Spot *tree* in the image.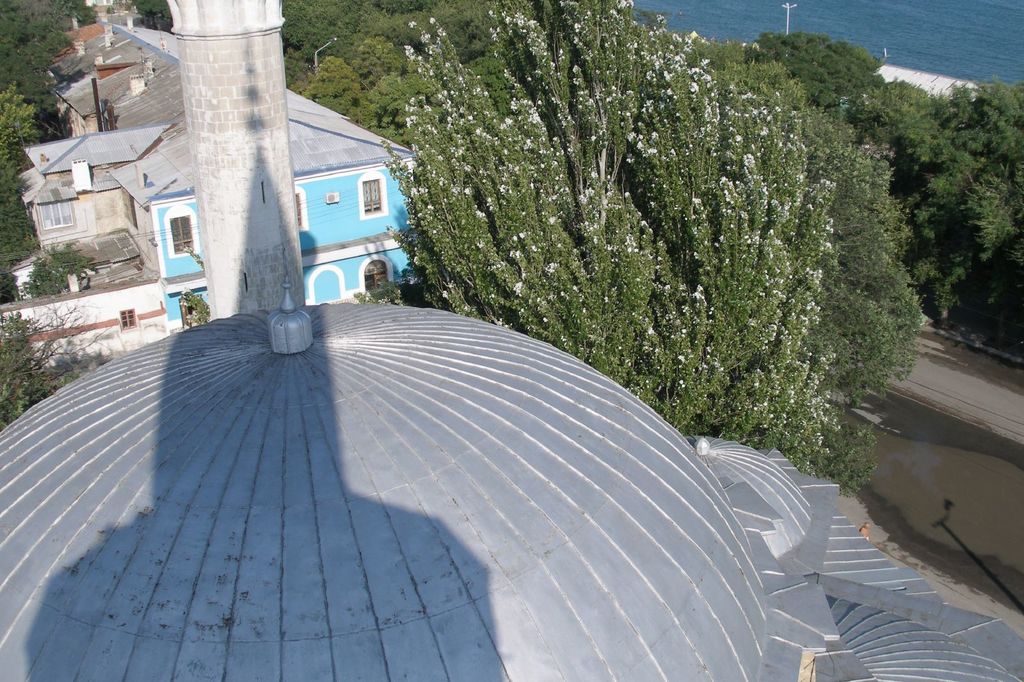
*tree* found at bbox=[4, 0, 111, 427].
